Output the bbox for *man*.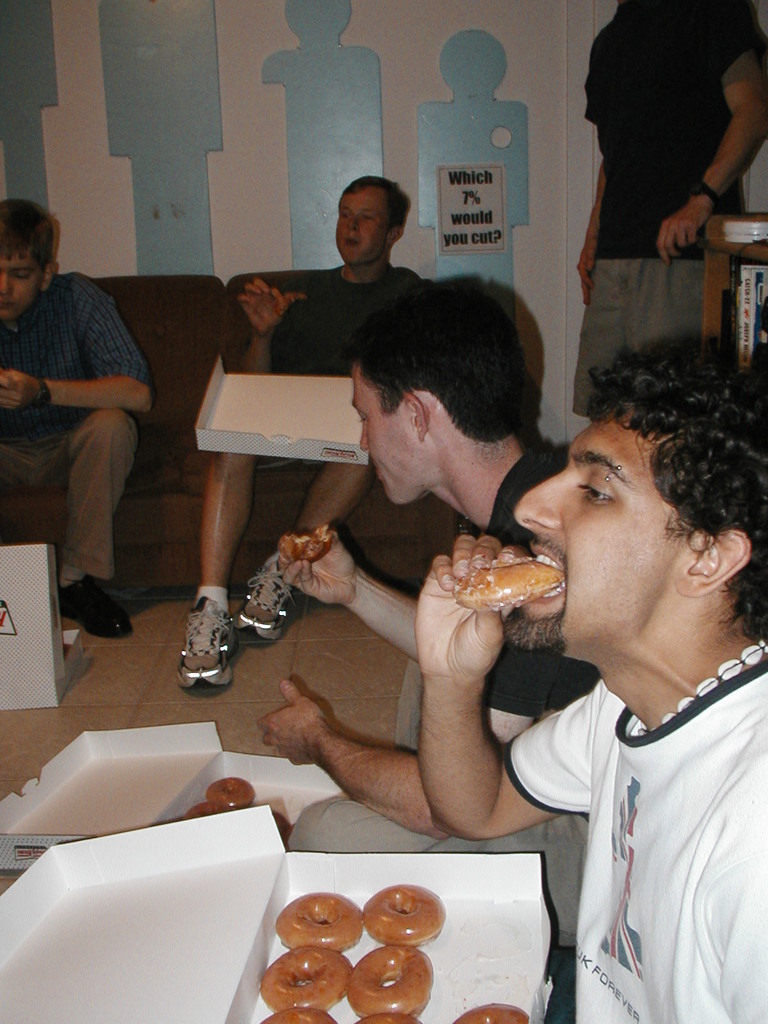
{"left": 563, "top": 0, "right": 767, "bottom": 435}.
